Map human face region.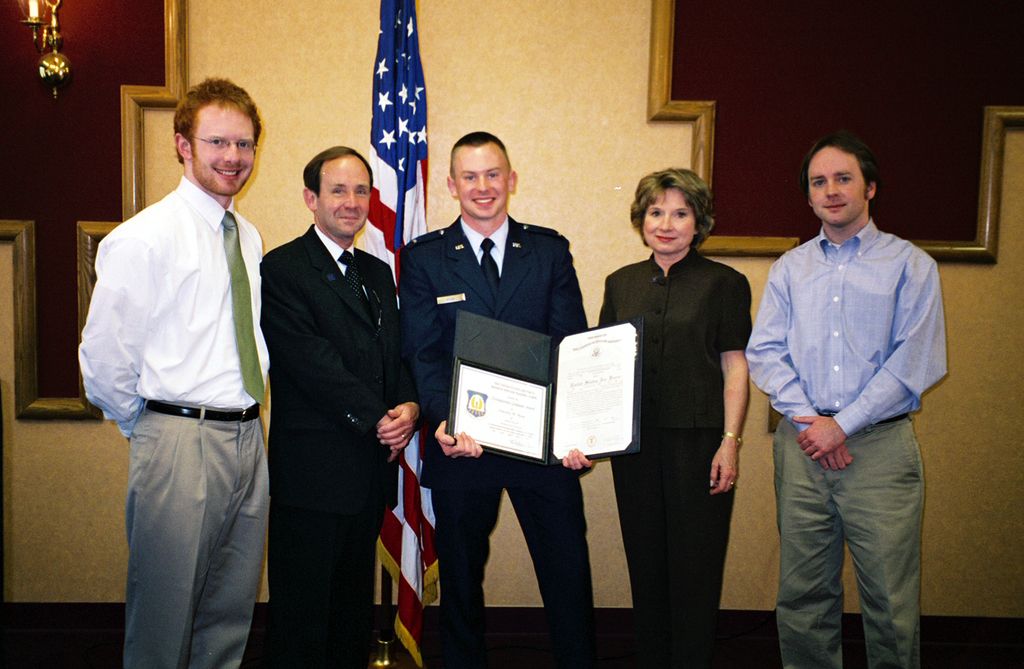
Mapped to select_region(808, 145, 868, 227).
